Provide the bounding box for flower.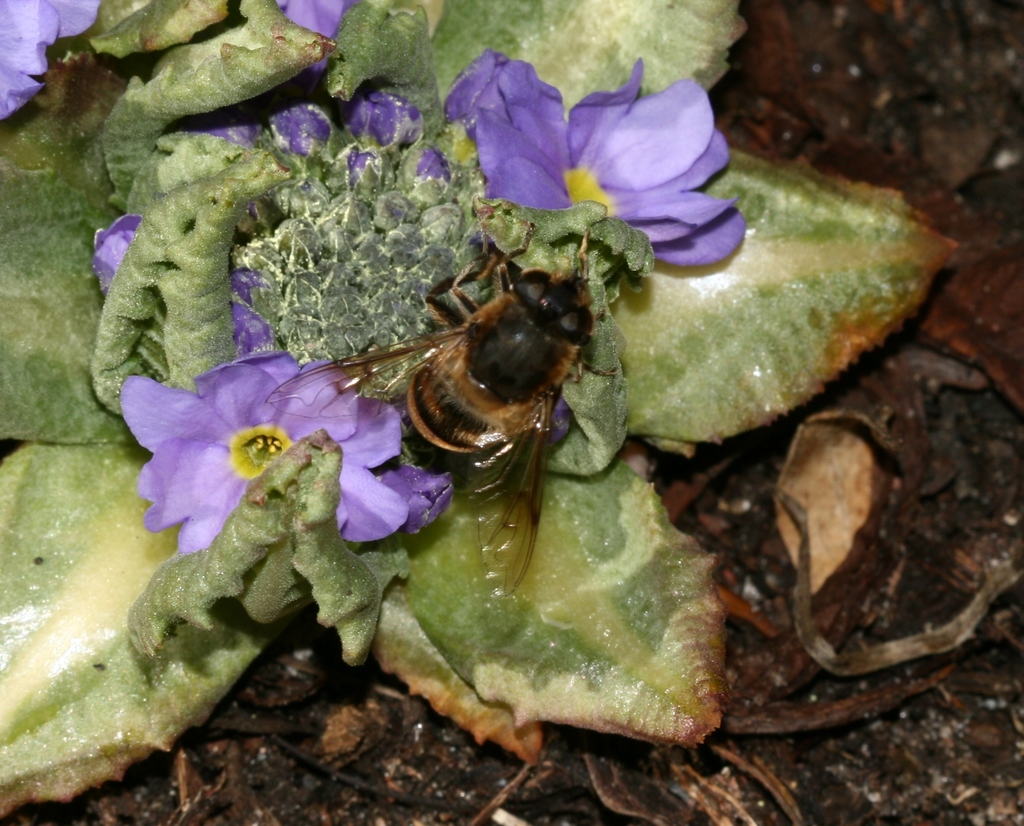
x1=436 y1=47 x2=753 y2=265.
